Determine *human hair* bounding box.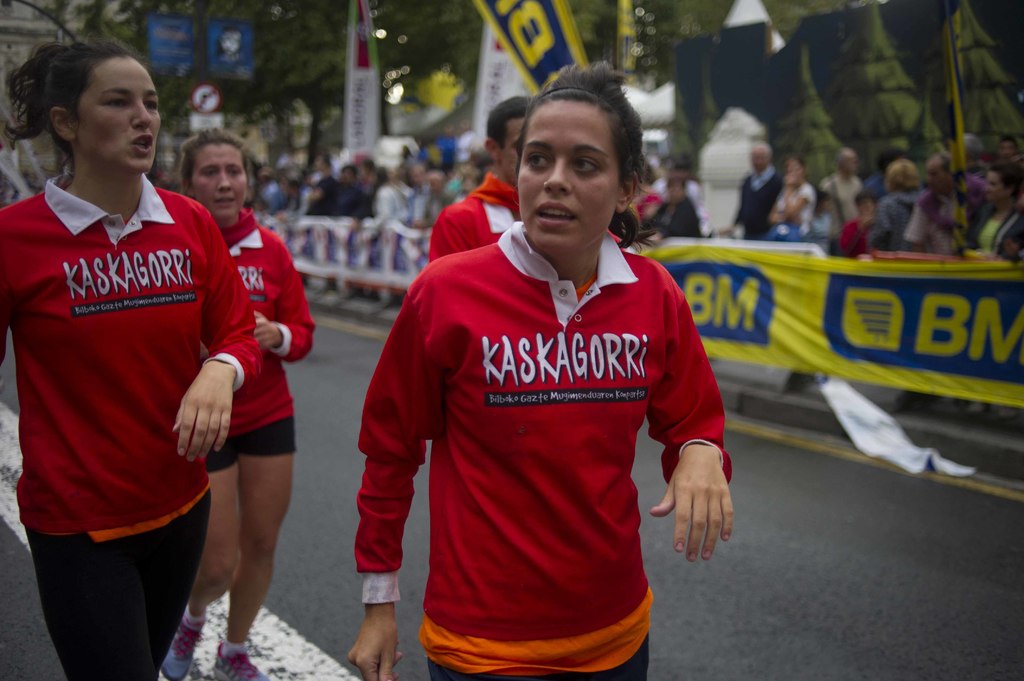
Determined: 963/132/981/161.
